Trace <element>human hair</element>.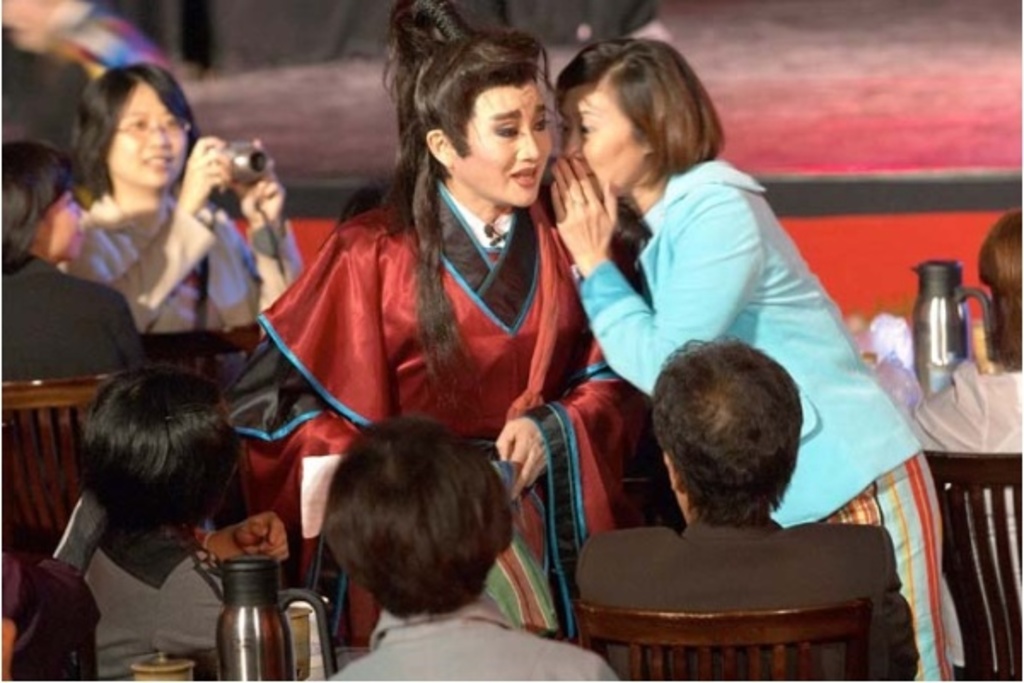
Traced to [left=558, top=38, right=727, bottom=208].
